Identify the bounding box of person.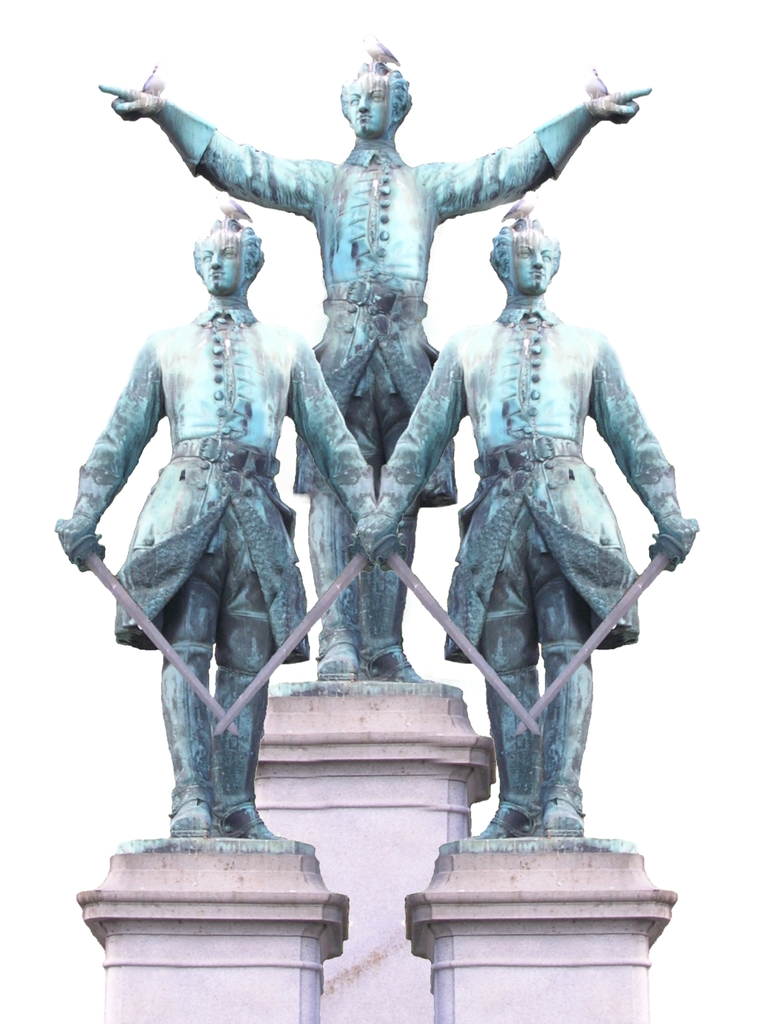
box(52, 218, 400, 835).
